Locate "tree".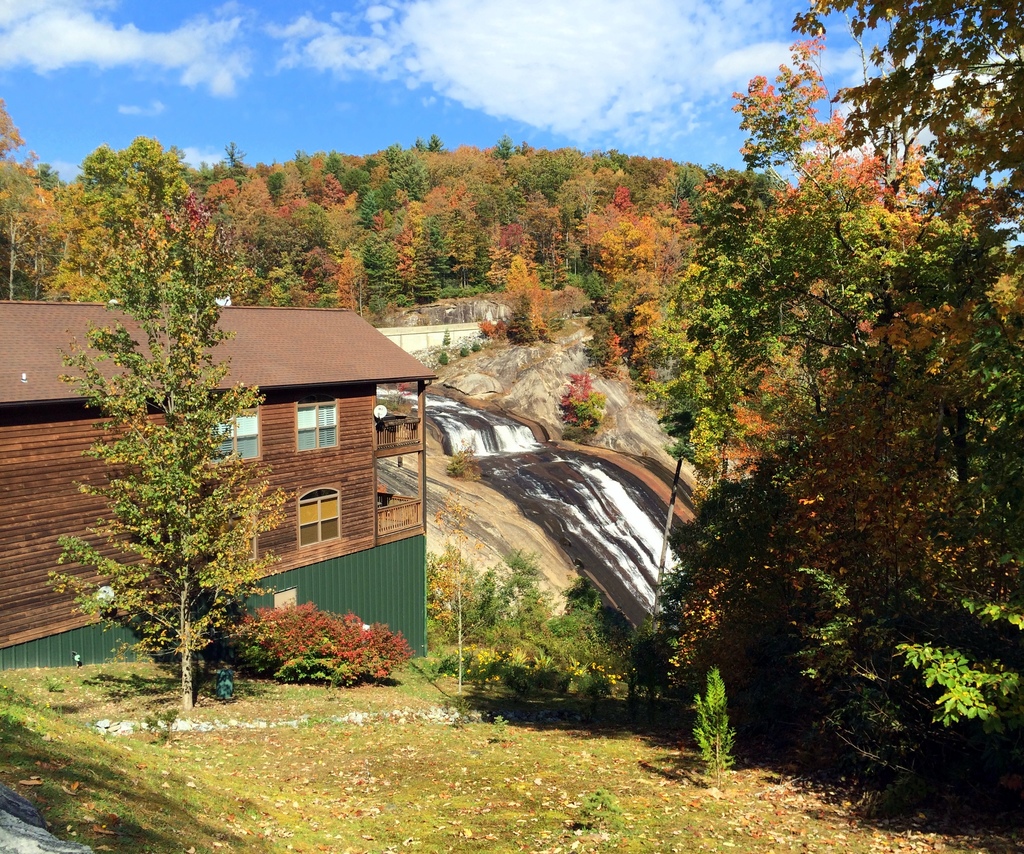
Bounding box: x1=630 y1=0 x2=1018 y2=802.
